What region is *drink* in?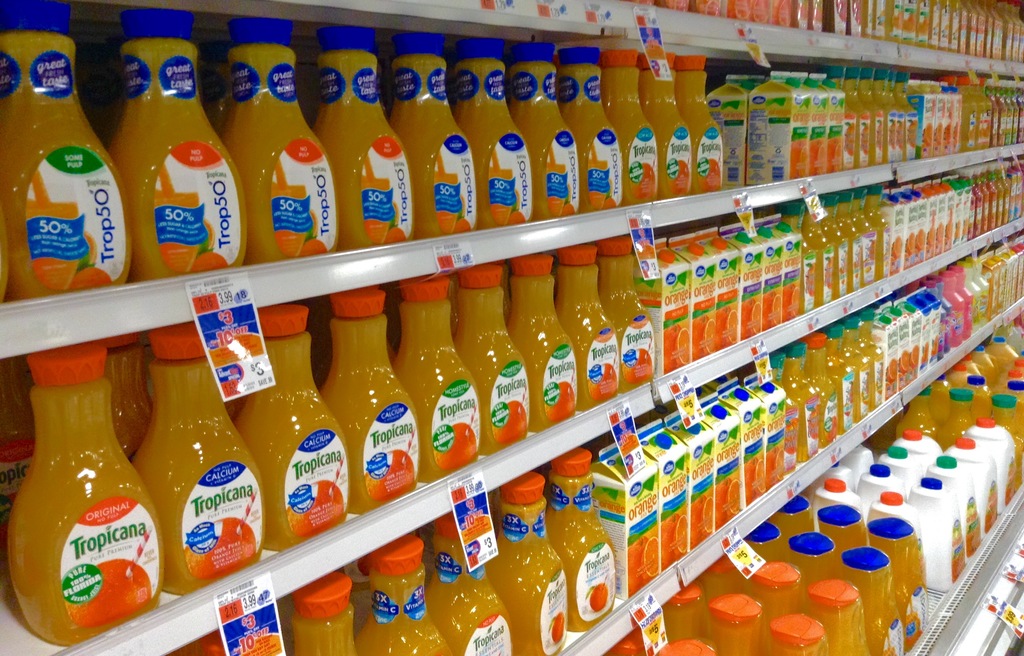
bbox(858, 306, 882, 407).
